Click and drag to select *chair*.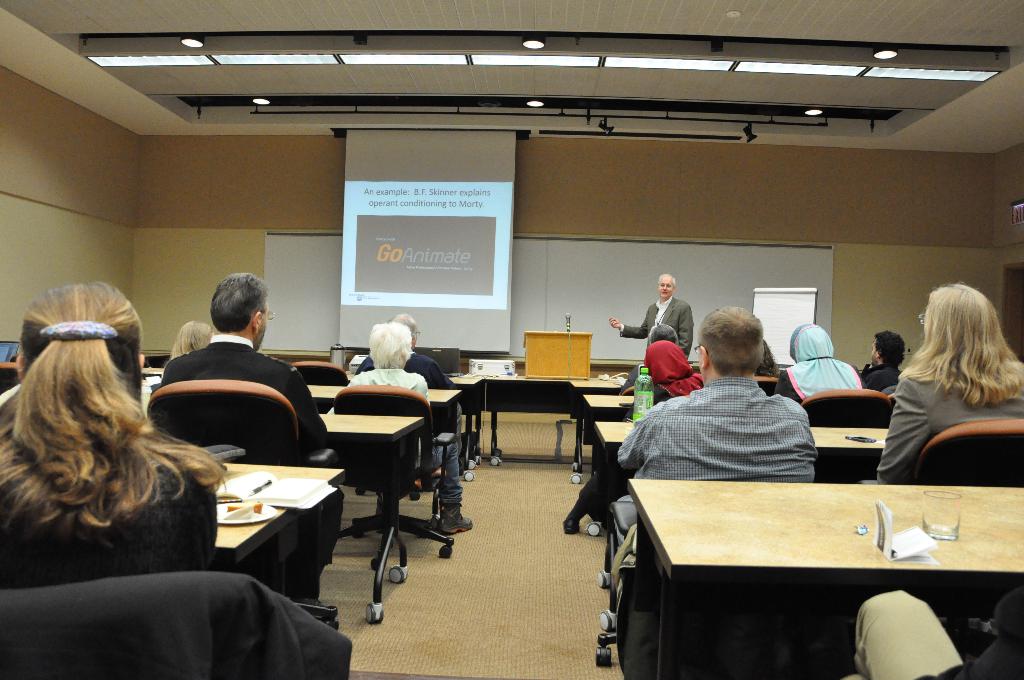
Selection: l=148, t=381, r=300, b=460.
